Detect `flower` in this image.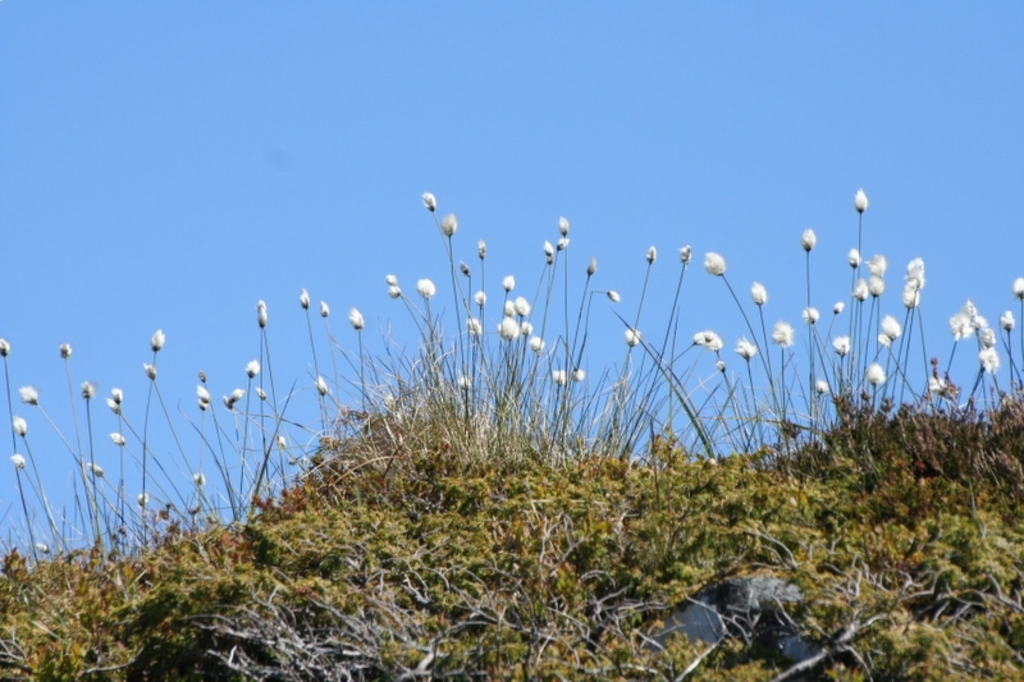
Detection: (750, 279, 765, 302).
